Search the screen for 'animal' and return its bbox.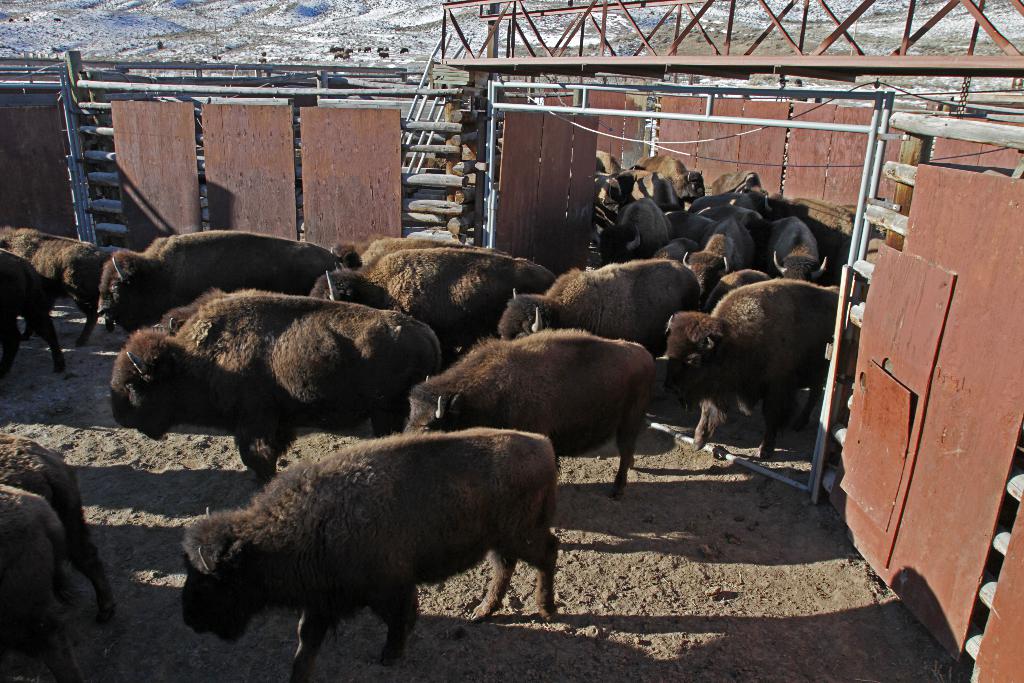
Found: (0,244,65,381).
